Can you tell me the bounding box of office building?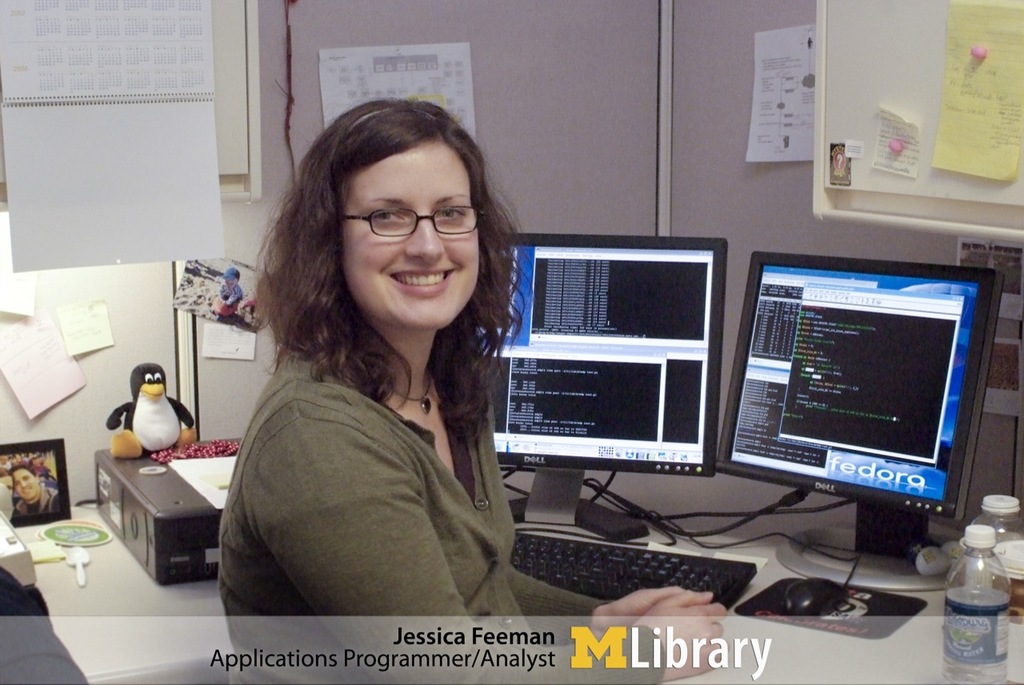
<bbox>19, 30, 1023, 661</bbox>.
